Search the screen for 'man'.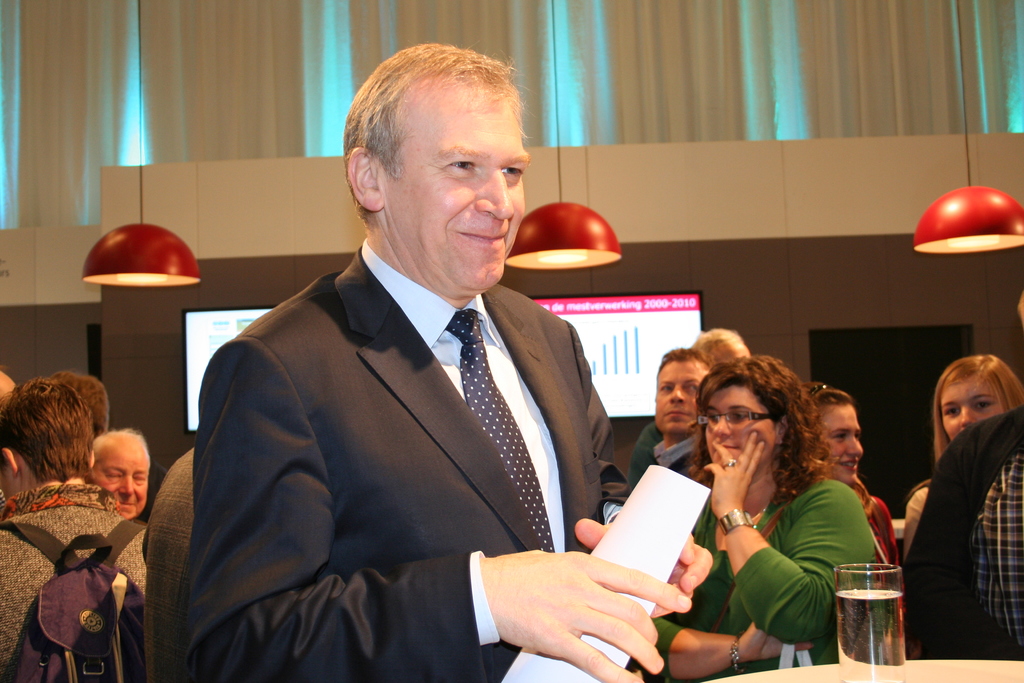
Found at {"x1": 160, "y1": 65, "x2": 660, "y2": 680}.
